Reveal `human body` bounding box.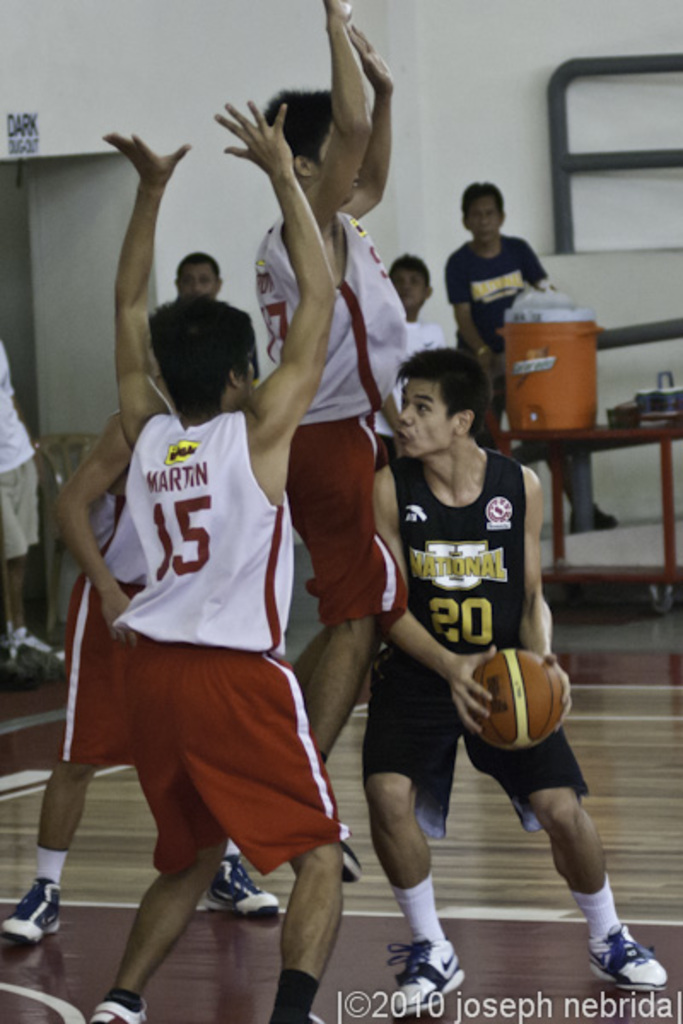
Revealed: region(244, 0, 394, 778).
